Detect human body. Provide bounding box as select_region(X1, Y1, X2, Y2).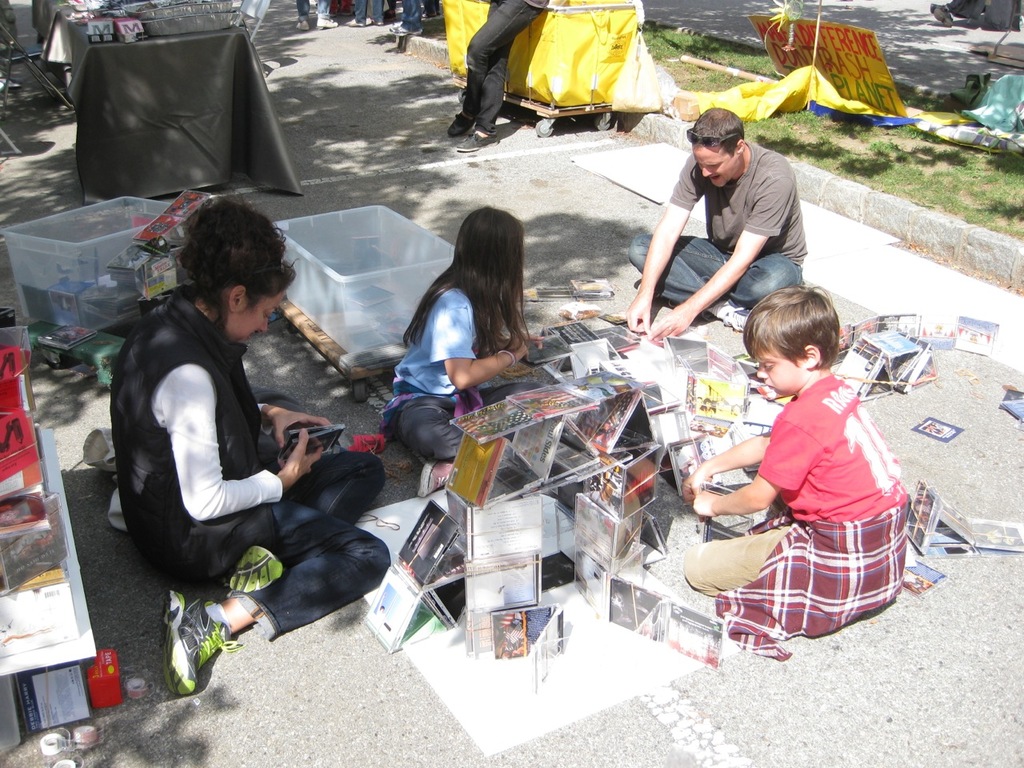
select_region(678, 285, 919, 664).
